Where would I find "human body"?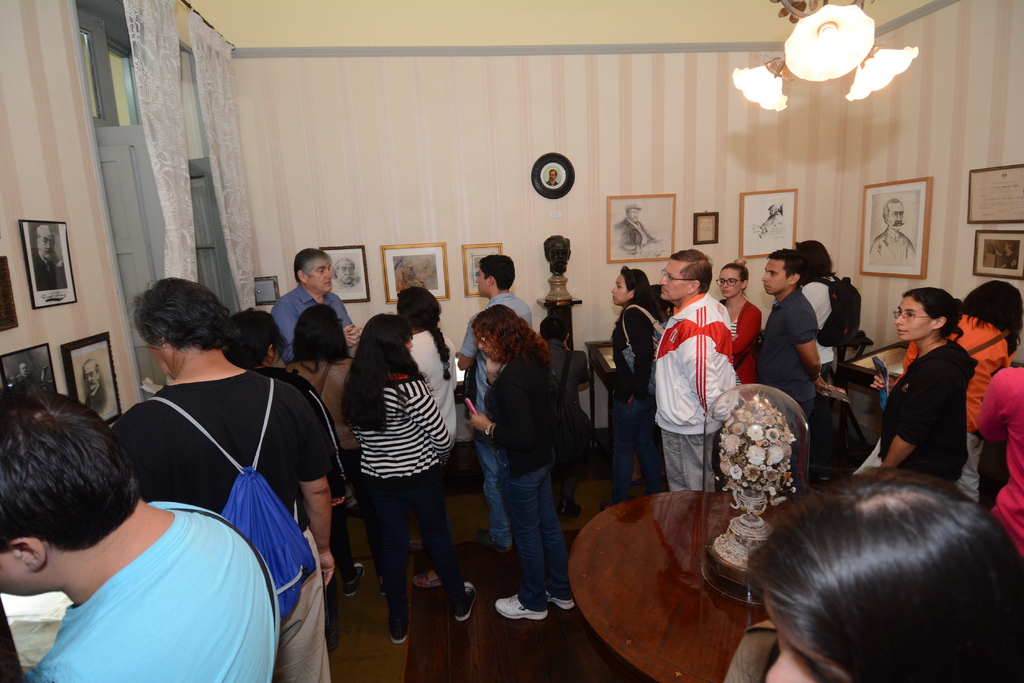
At (left=799, top=277, right=833, bottom=367).
